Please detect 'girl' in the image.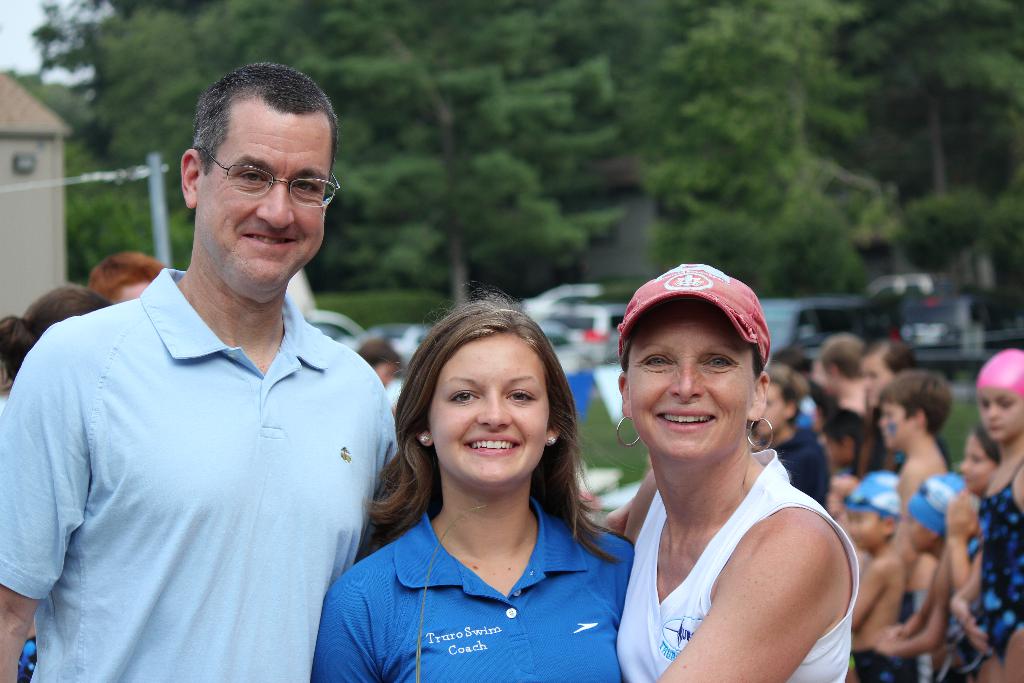
953/345/1023/682.
